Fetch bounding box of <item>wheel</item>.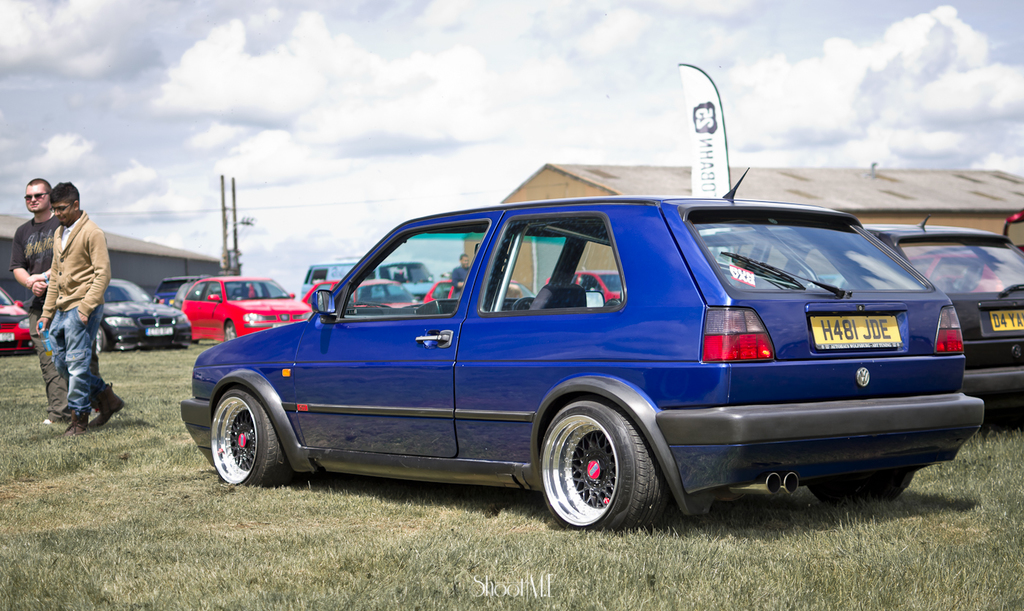
Bbox: <box>222,326,236,340</box>.
